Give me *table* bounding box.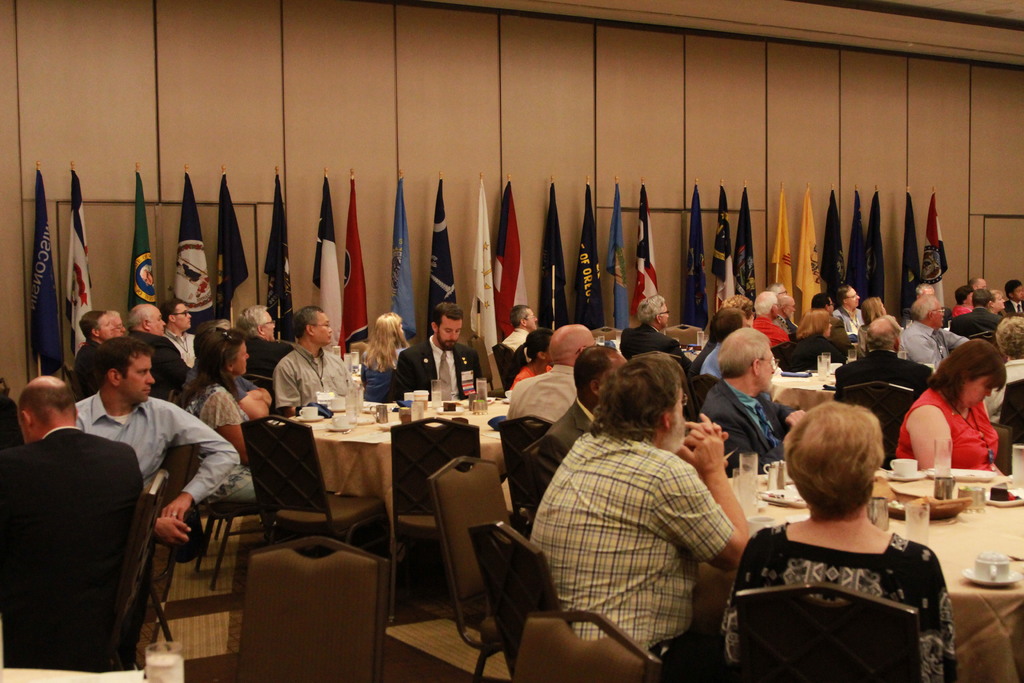
x1=770 y1=368 x2=830 y2=411.
